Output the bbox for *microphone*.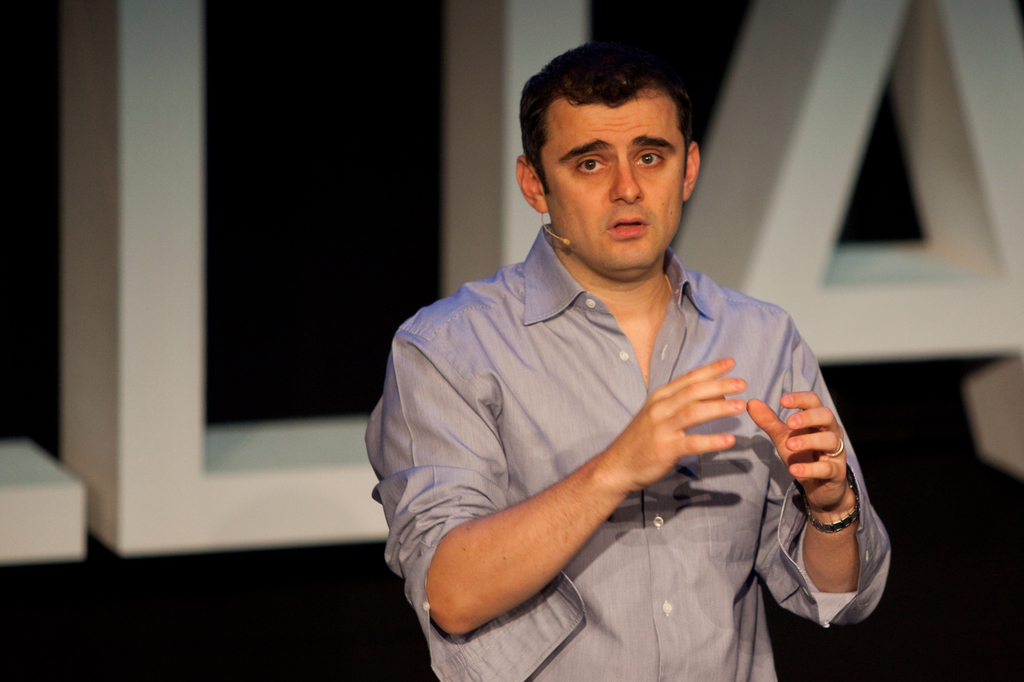
bbox=(561, 238, 569, 246).
